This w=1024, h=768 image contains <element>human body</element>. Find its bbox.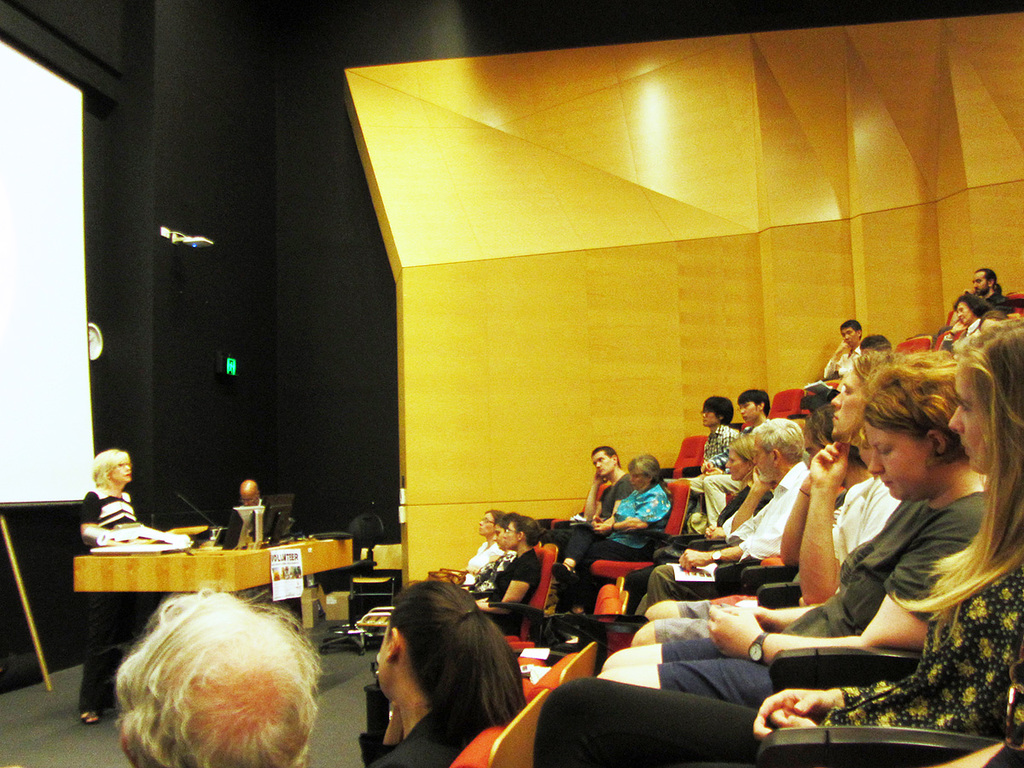
{"x1": 963, "y1": 288, "x2": 1011, "y2": 319}.
